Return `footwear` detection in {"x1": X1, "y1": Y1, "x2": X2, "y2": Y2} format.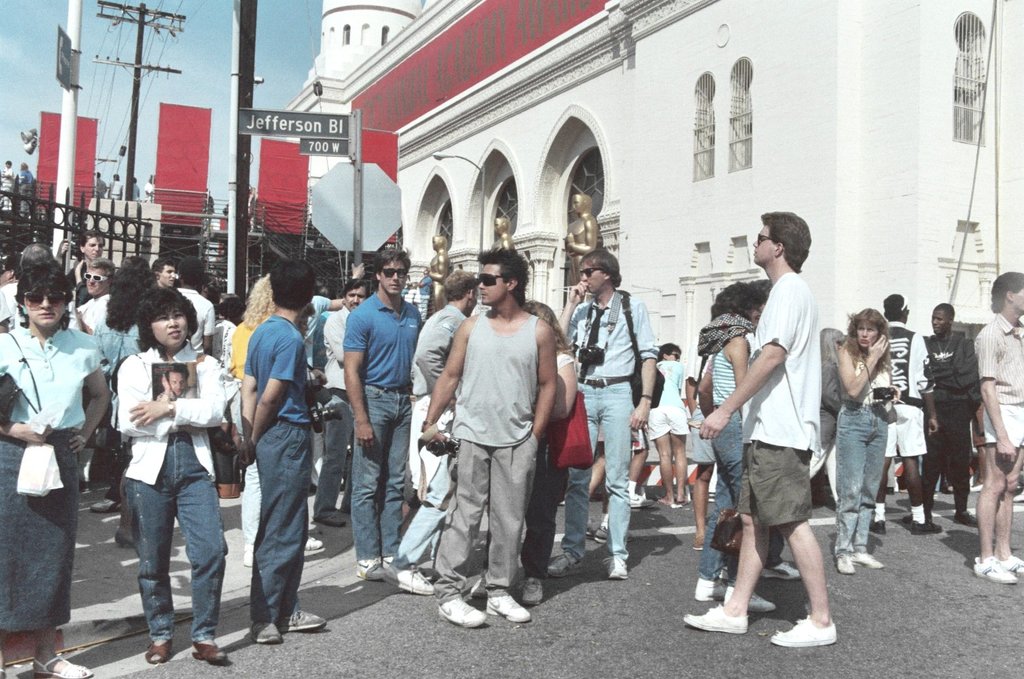
{"x1": 968, "y1": 485, "x2": 984, "y2": 492}.
